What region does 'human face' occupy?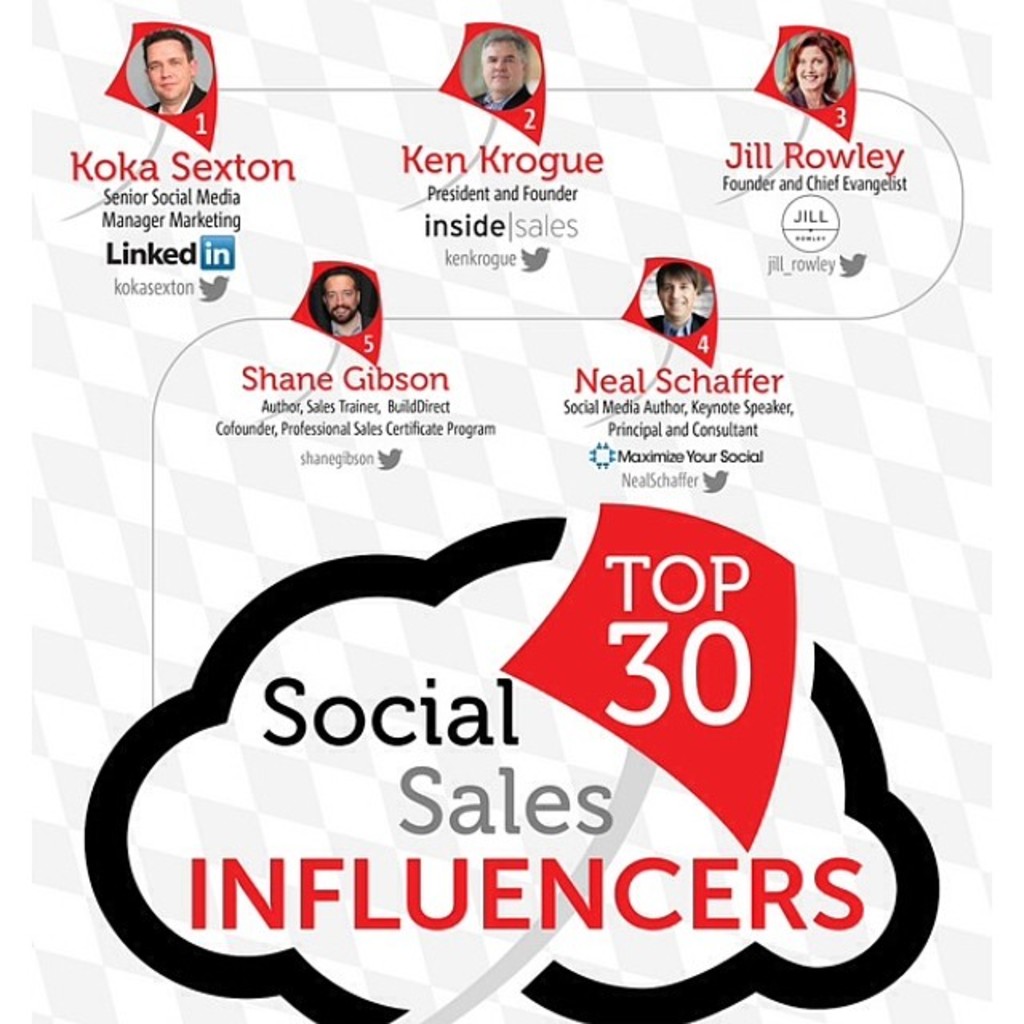
bbox(654, 264, 704, 330).
